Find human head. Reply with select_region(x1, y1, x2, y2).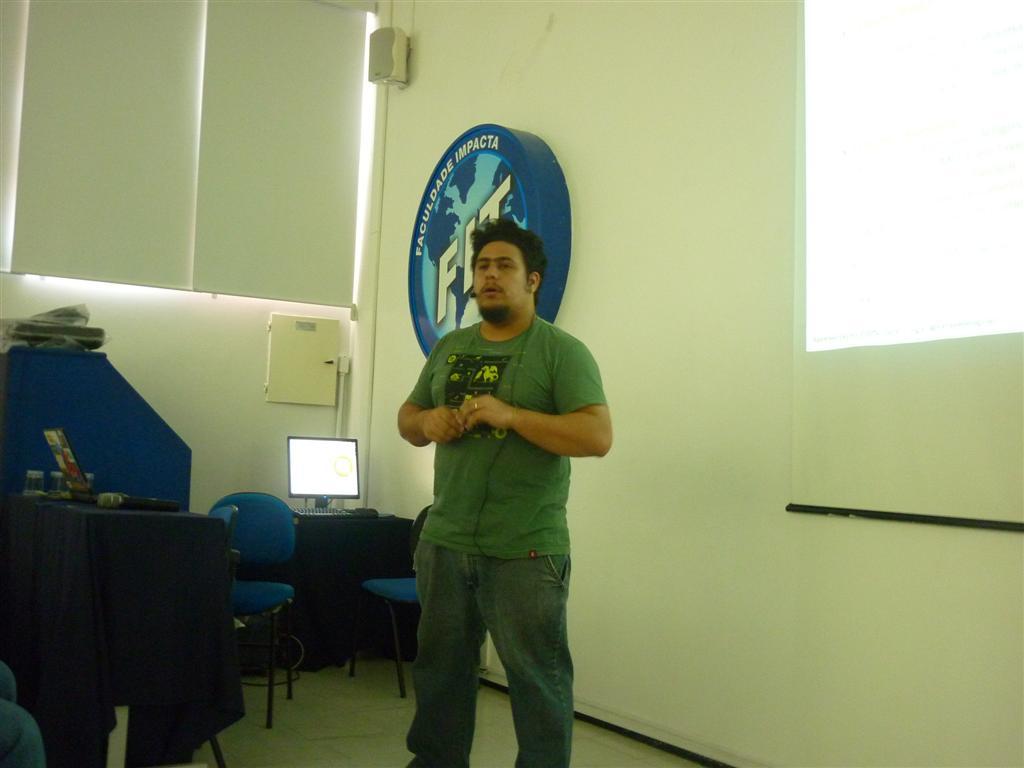
select_region(444, 212, 549, 349).
